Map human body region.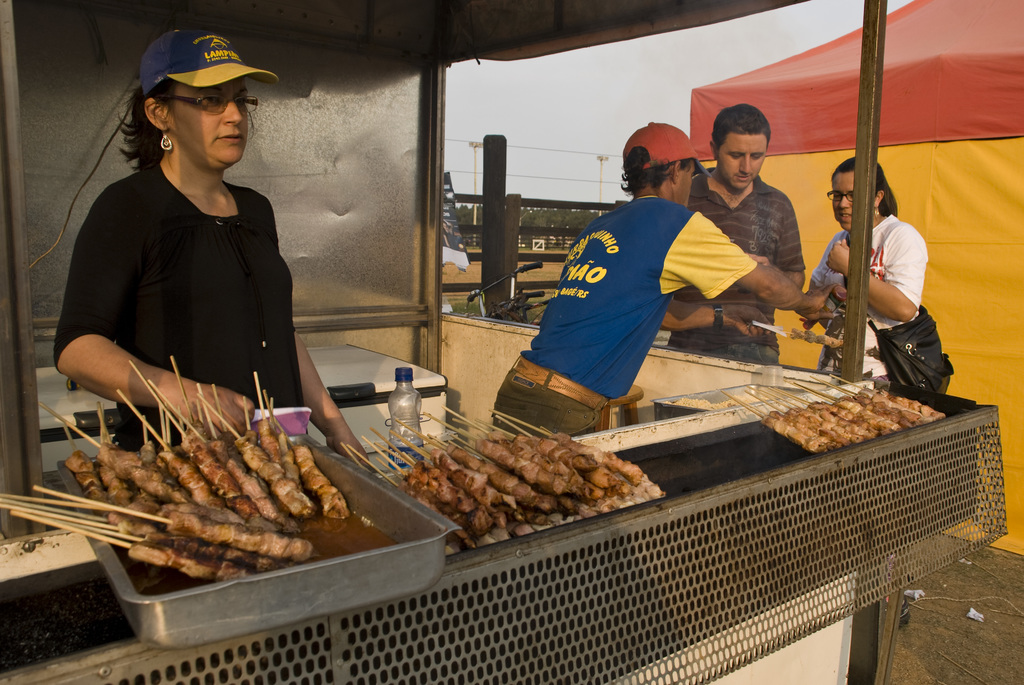
Mapped to 806:151:932:390.
